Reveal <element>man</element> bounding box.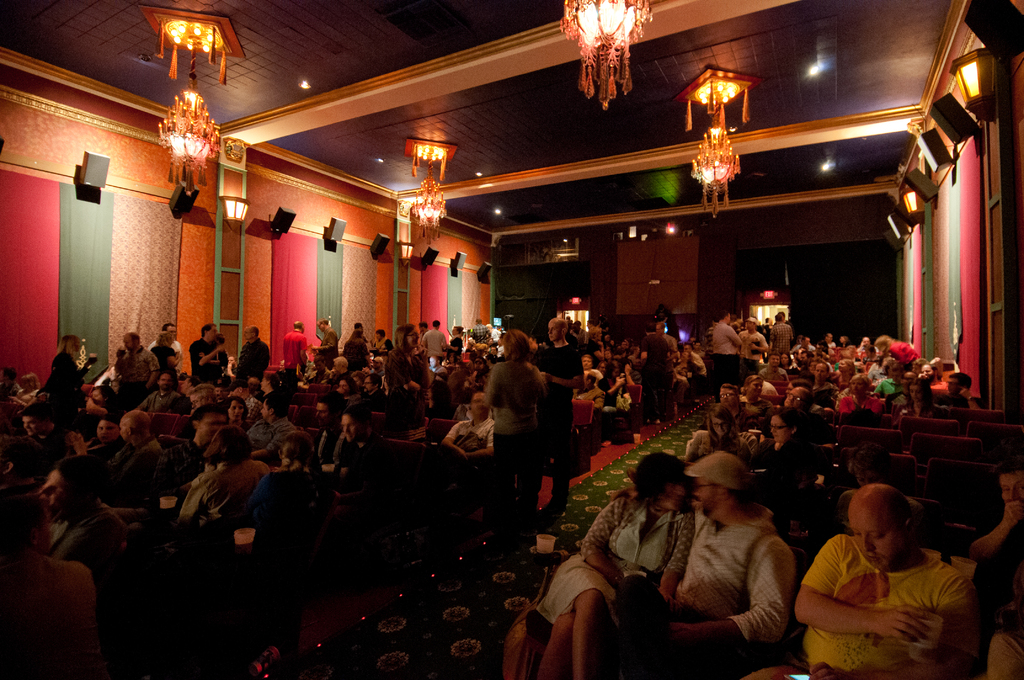
Revealed: <bbox>168, 398, 230, 493</bbox>.
